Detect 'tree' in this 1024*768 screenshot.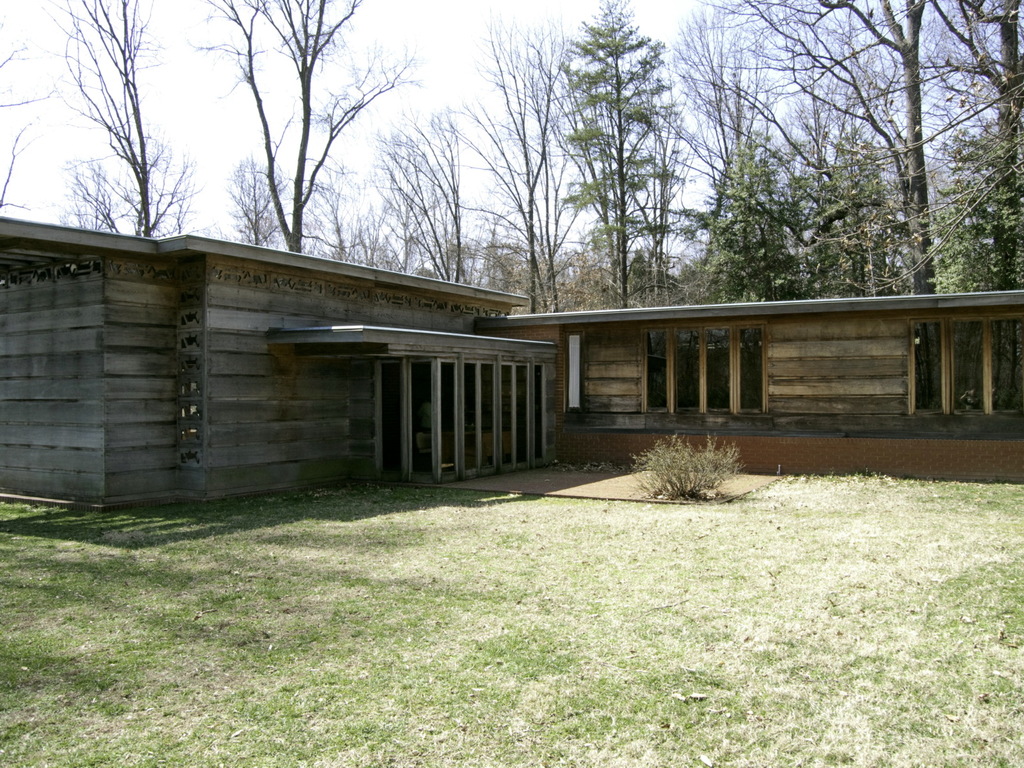
Detection: [59, 123, 199, 241].
